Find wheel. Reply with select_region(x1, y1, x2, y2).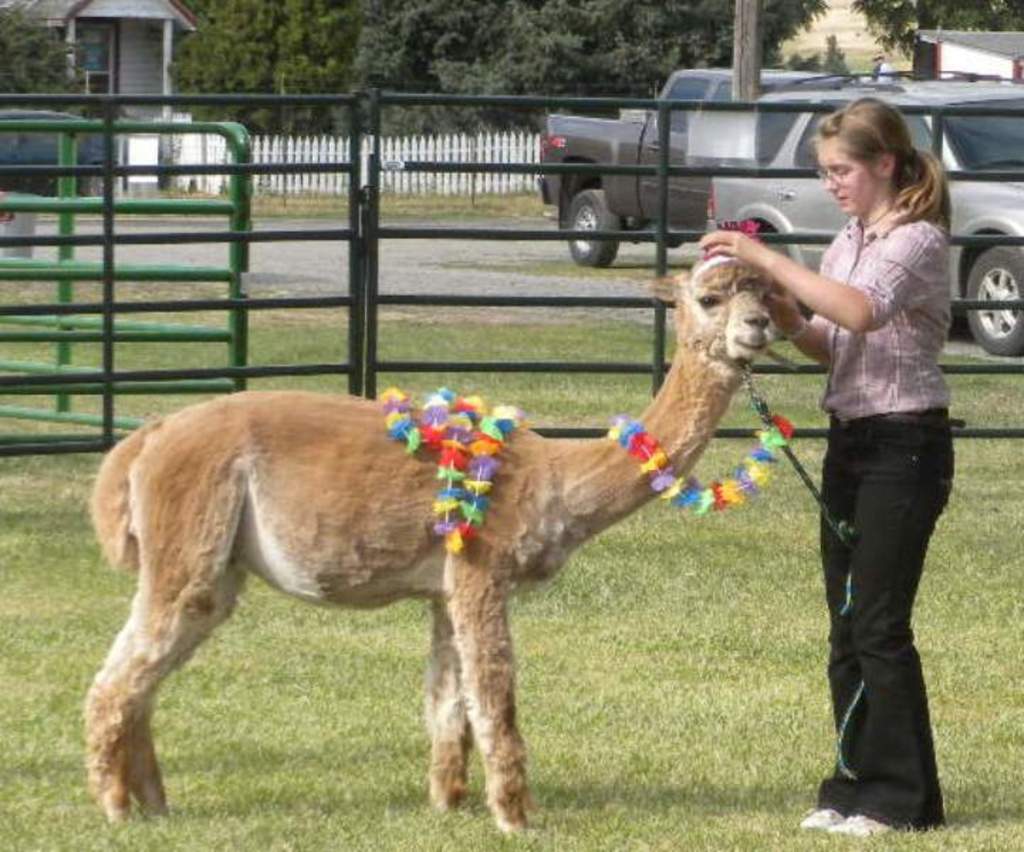
select_region(562, 189, 615, 268).
